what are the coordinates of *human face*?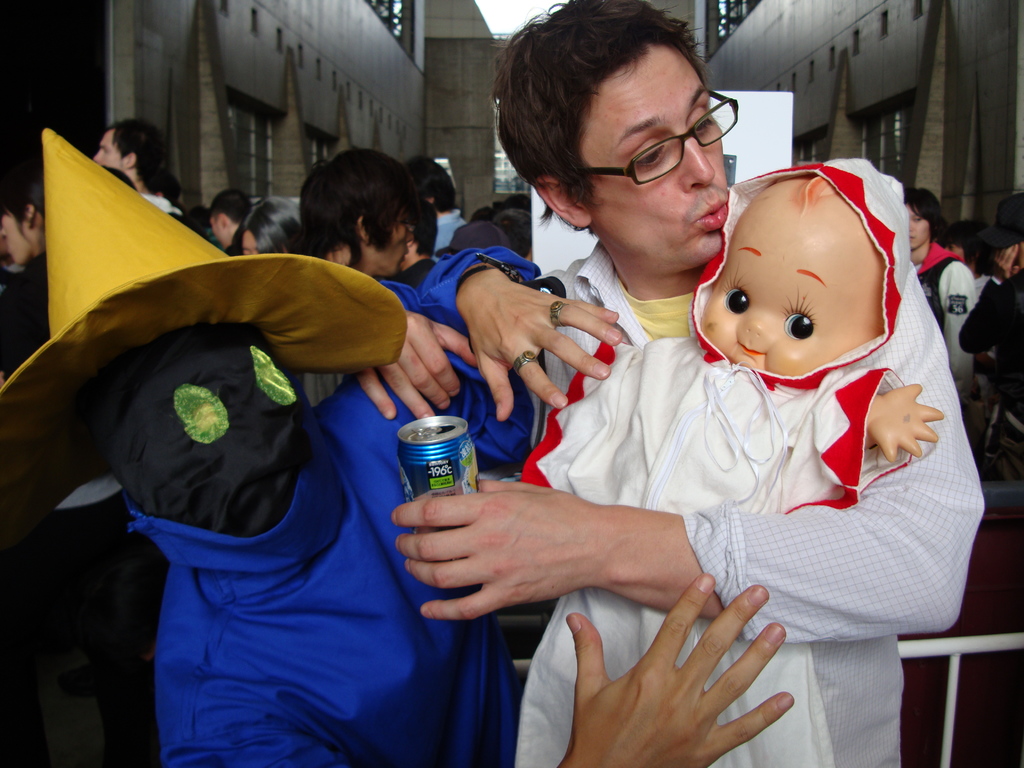
[left=948, top=247, right=970, bottom=261].
